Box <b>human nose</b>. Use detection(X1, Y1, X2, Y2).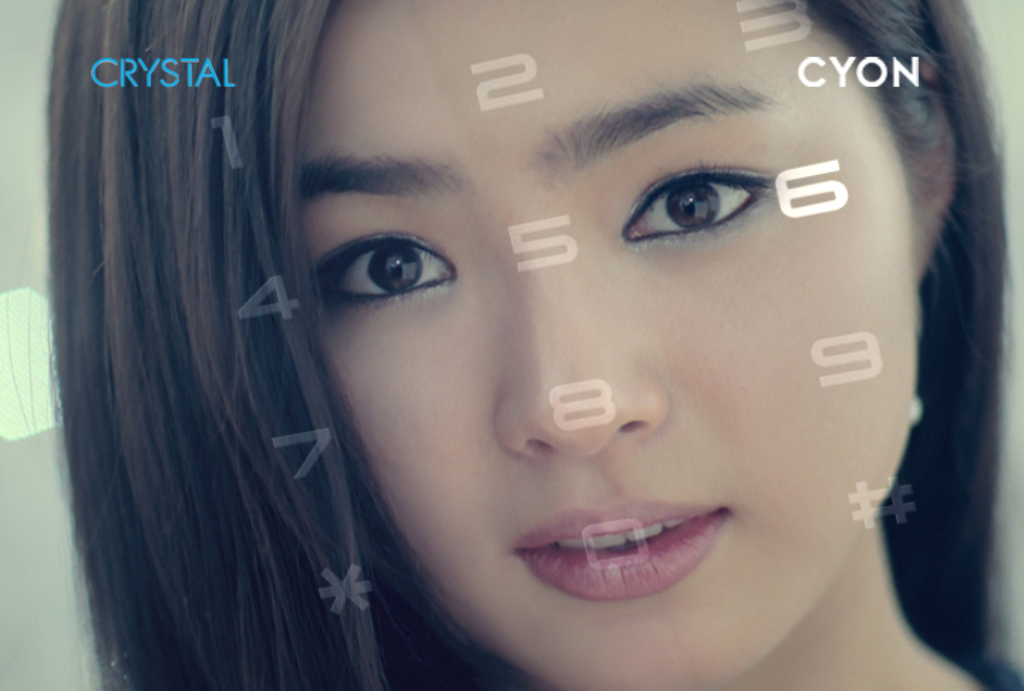
detection(492, 237, 673, 459).
